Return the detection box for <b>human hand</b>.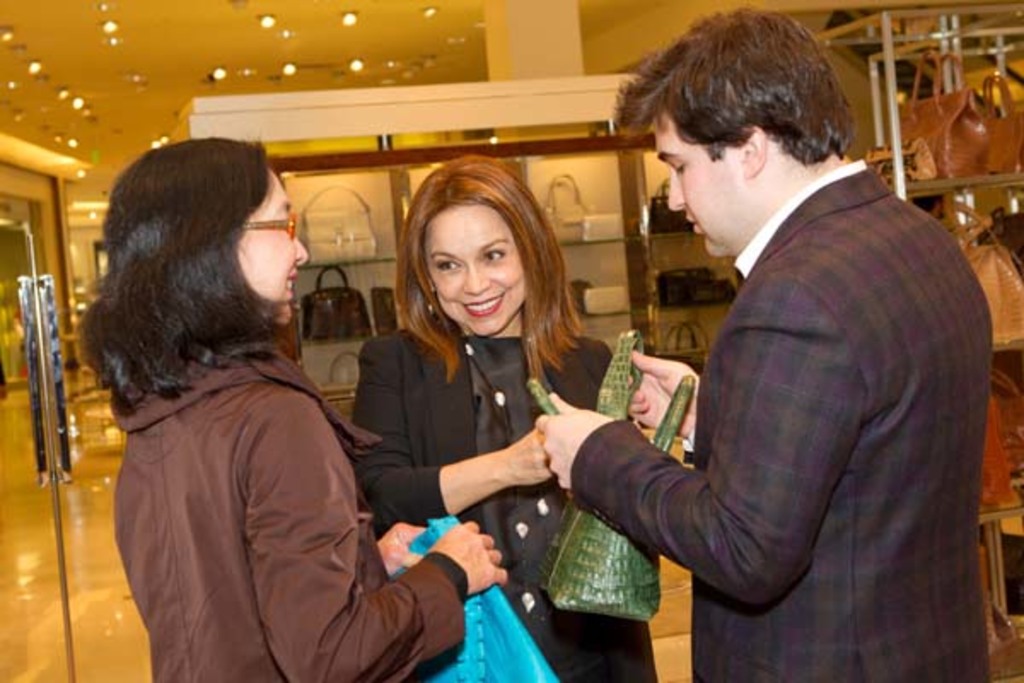
Rect(512, 430, 555, 483).
